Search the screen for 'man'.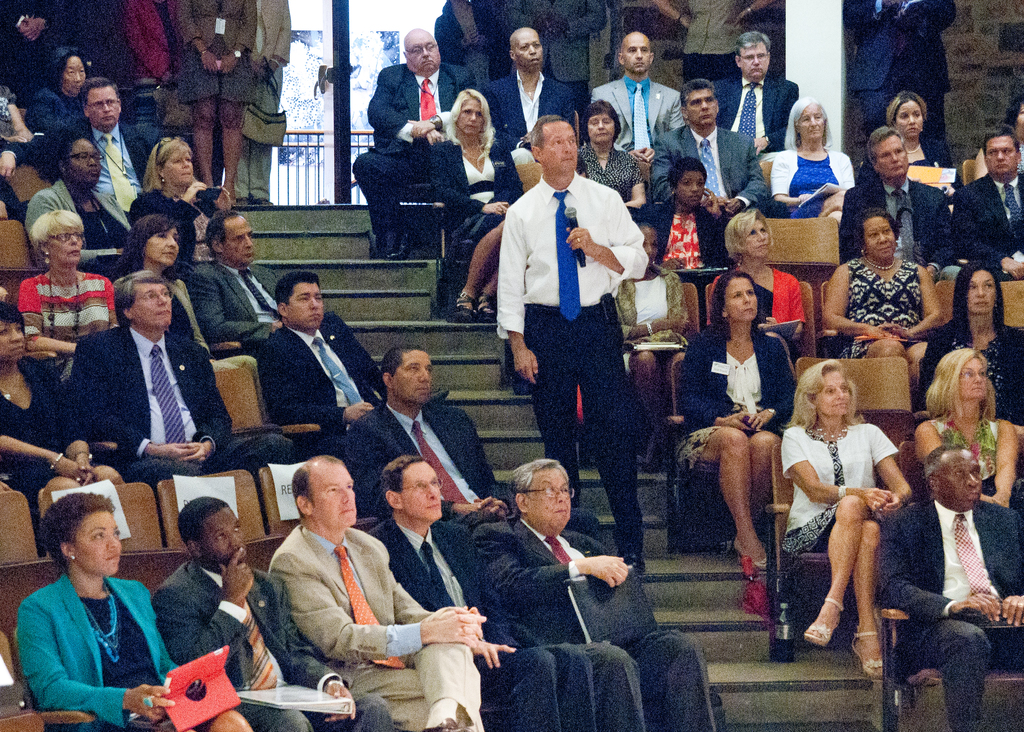
Found at 0/0/70/109.
